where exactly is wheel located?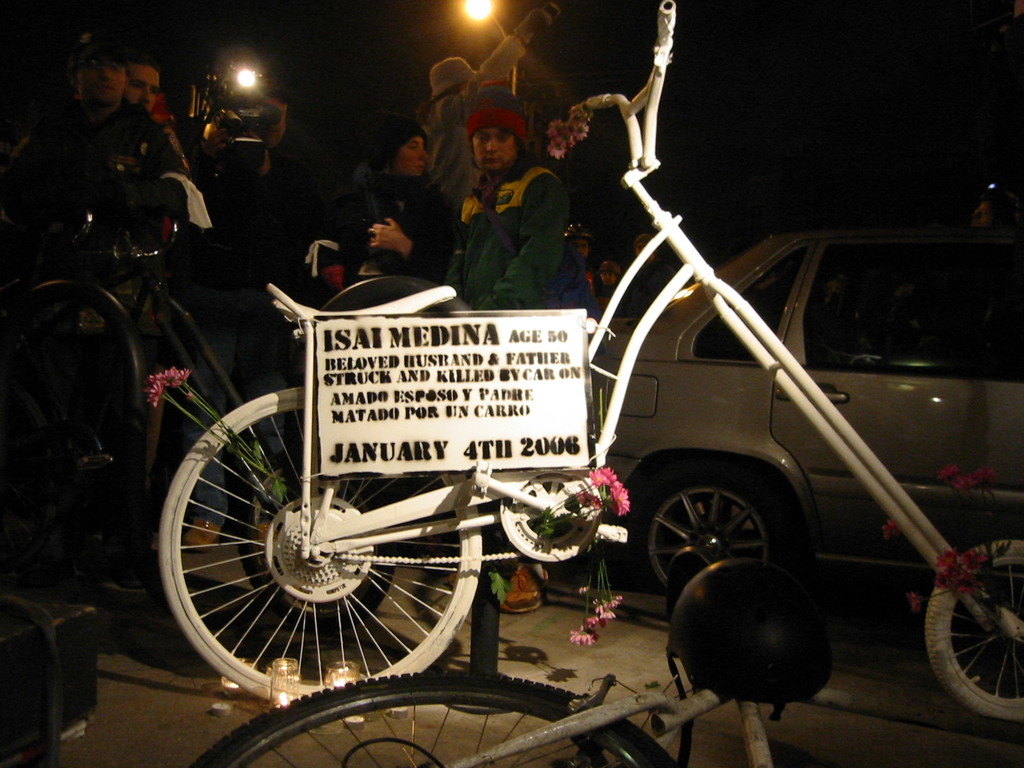
Its bounding box is x1=634 y1=474 x2=804 y2=588.
